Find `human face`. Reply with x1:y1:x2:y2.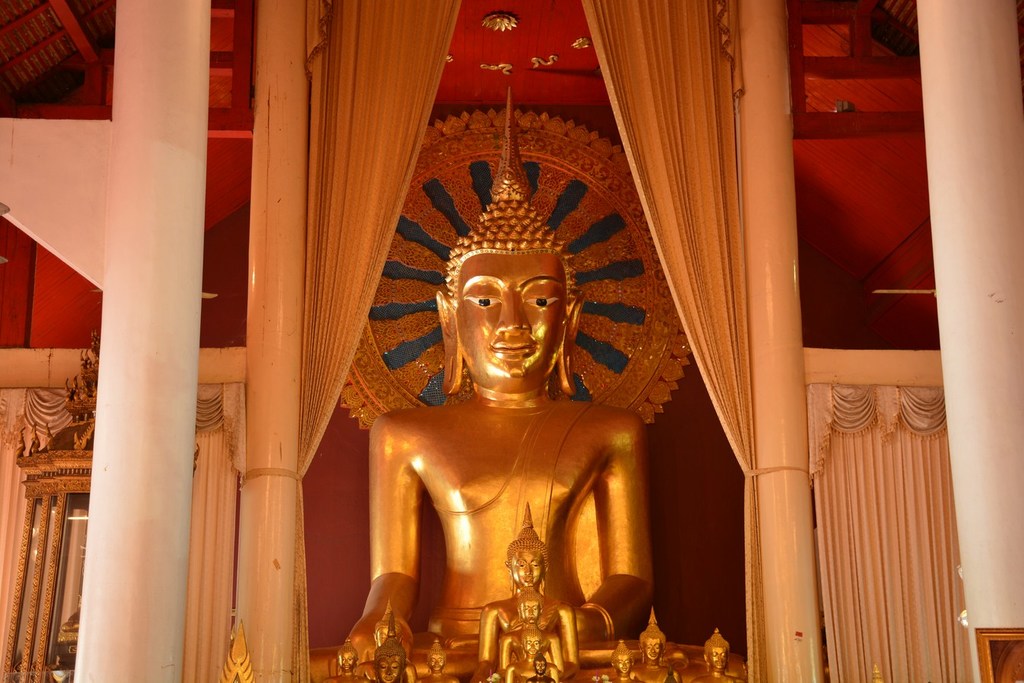
510:550:541:587.
